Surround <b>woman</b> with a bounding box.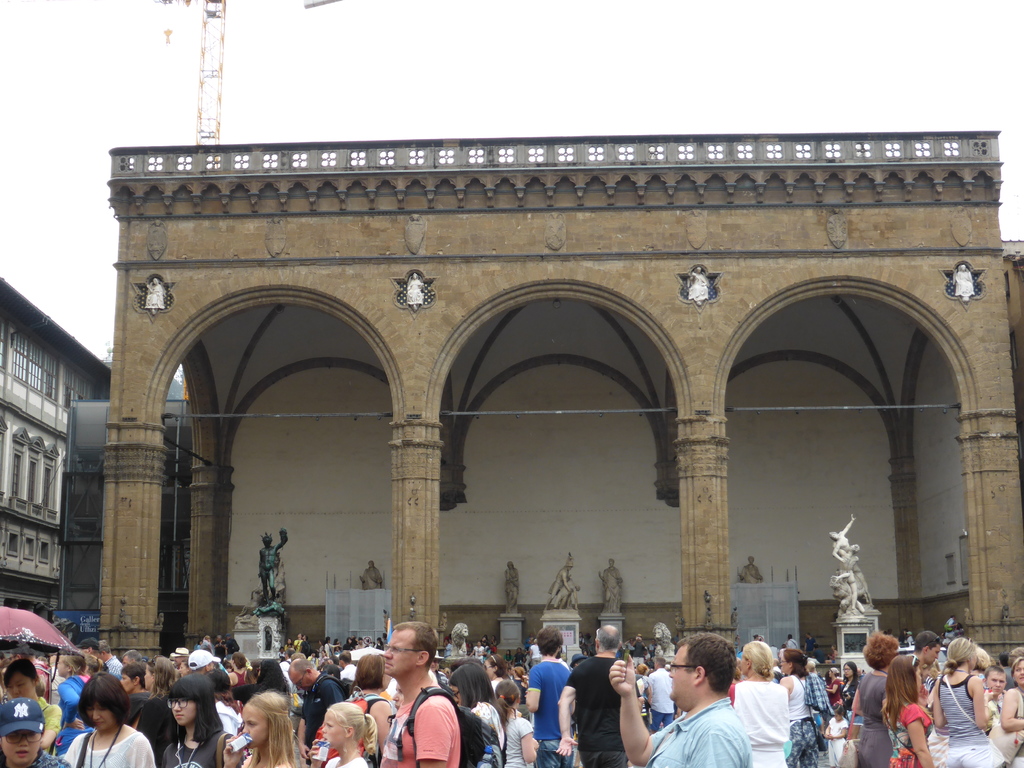
box=[508, 663, 536, 721].
